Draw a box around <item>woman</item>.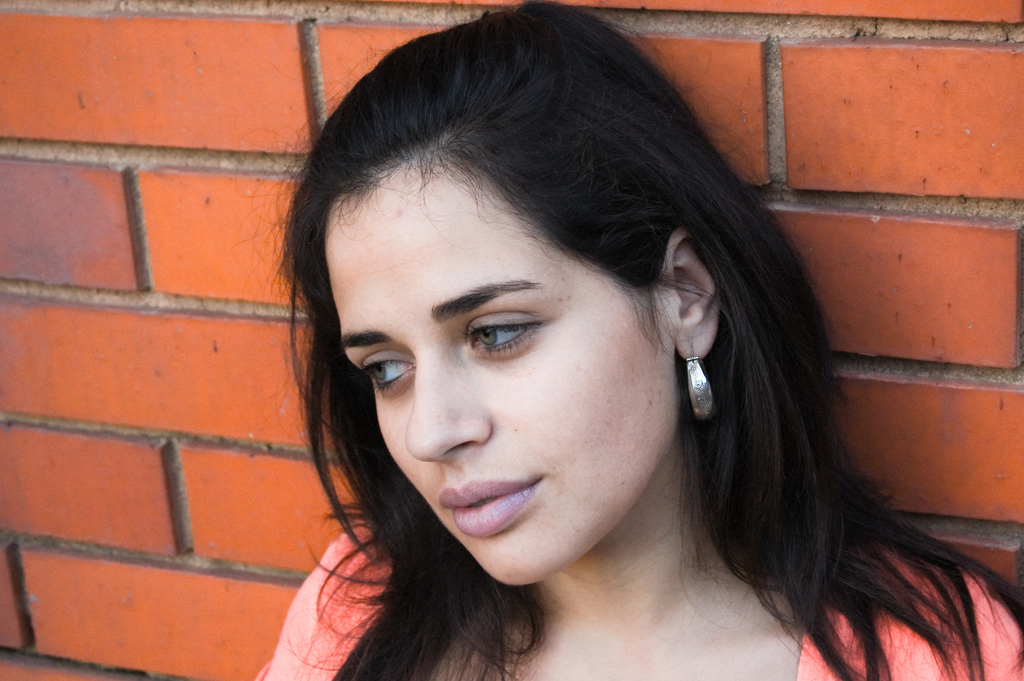
x1=215, y1=19, x2=984, y2=680.
